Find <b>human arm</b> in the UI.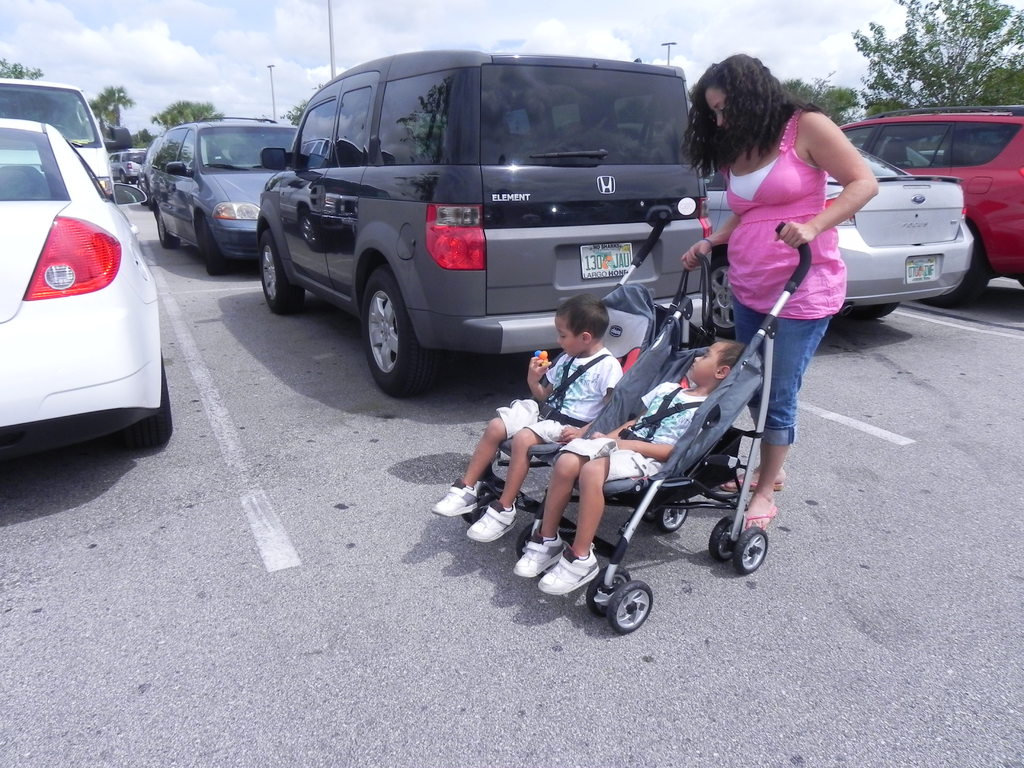
UI element at [673,214,737,262].
